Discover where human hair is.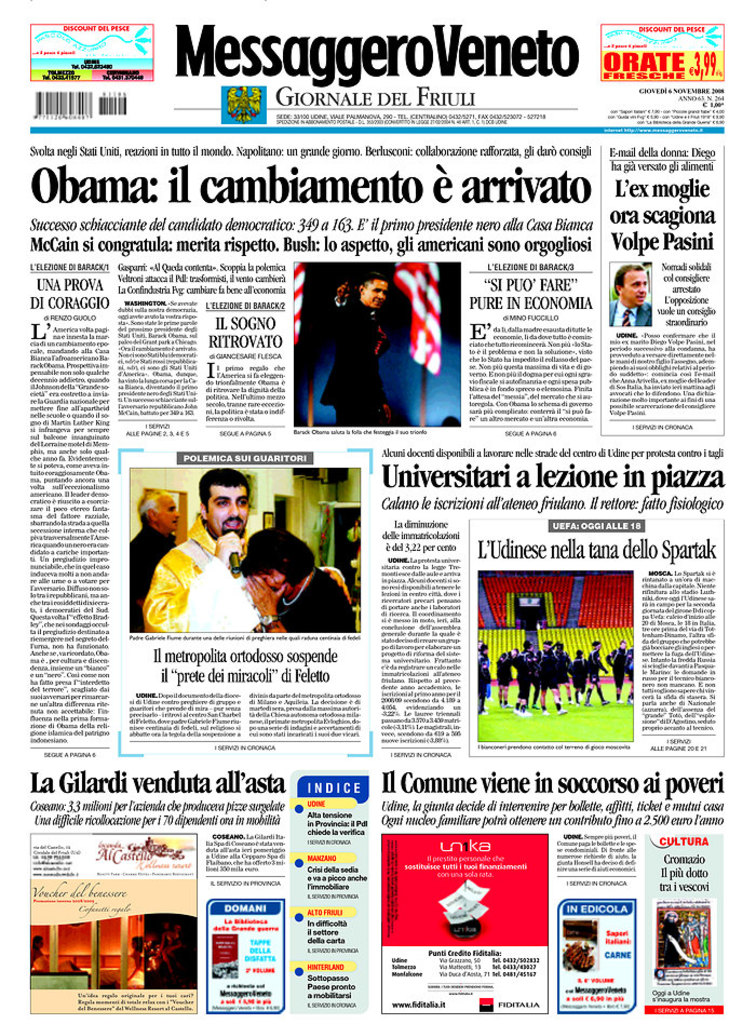
Discovered at Rect(195, 469, 249, 504).
